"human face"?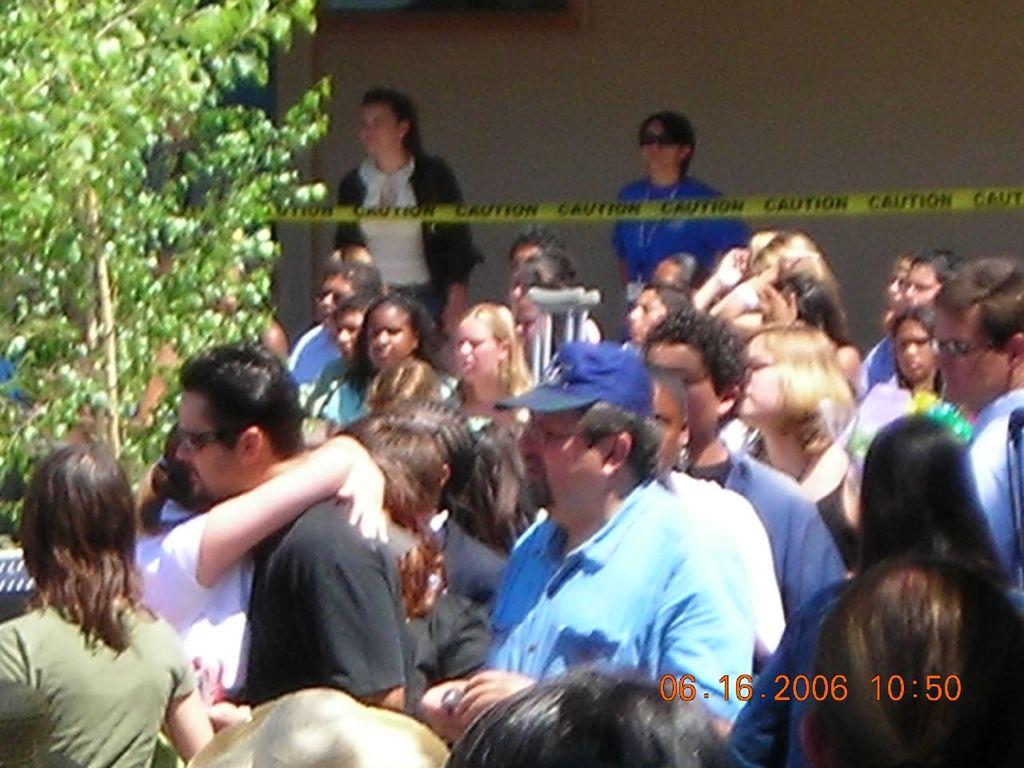
513 298 545 360
